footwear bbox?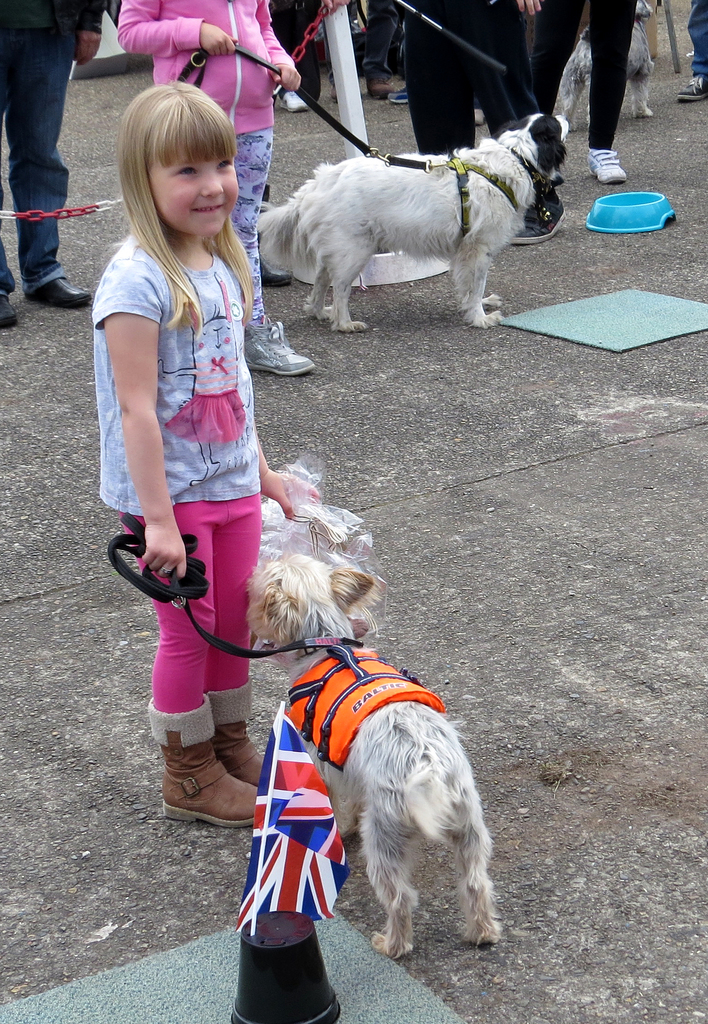
31 276 94 316
